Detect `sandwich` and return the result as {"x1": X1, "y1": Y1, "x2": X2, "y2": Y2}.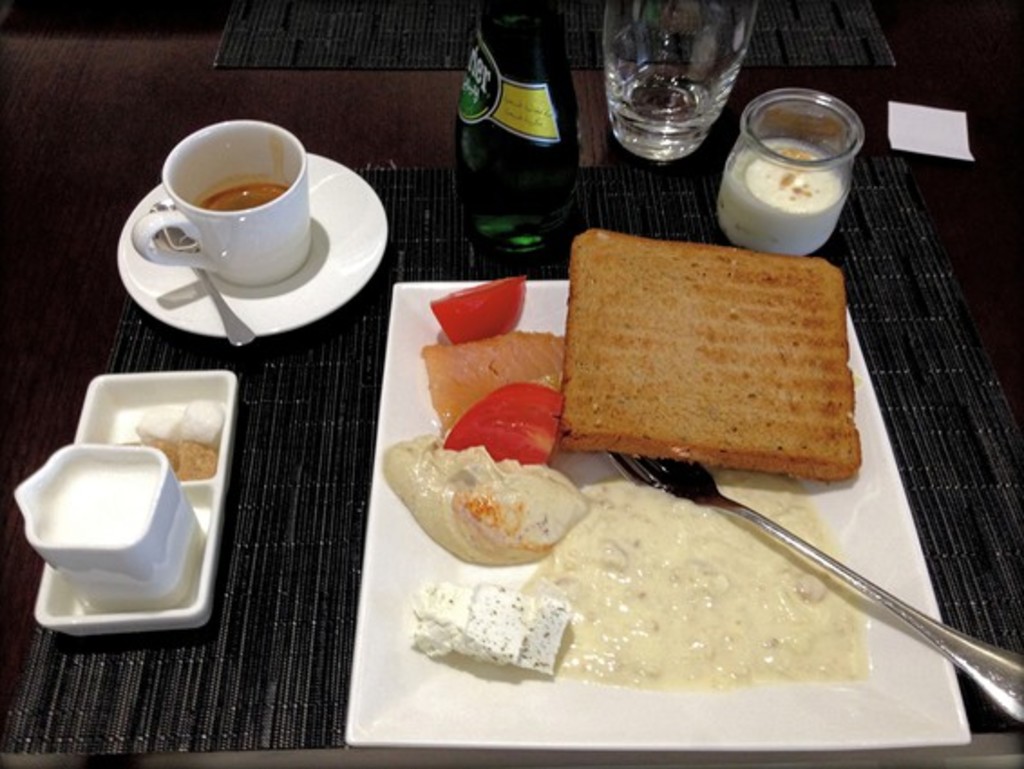
{"x1": 552, "y1": 228, "x2": 865, "y2": 483}.
